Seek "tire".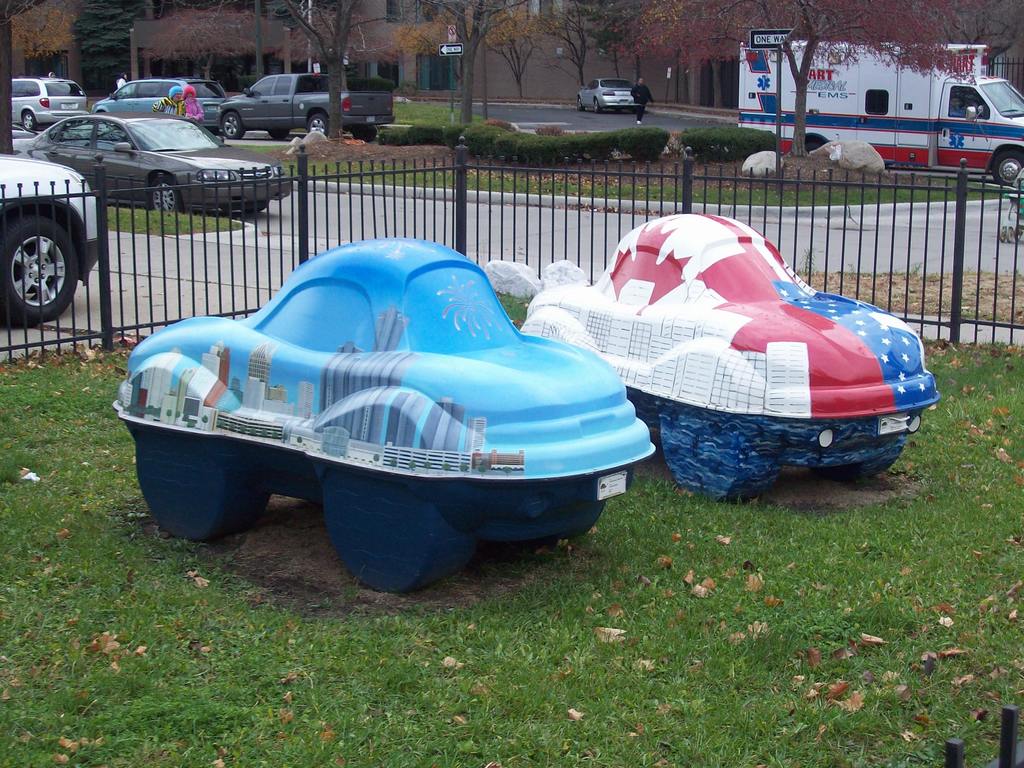
[x1=657, y1=417, x2=781, y2=497].
